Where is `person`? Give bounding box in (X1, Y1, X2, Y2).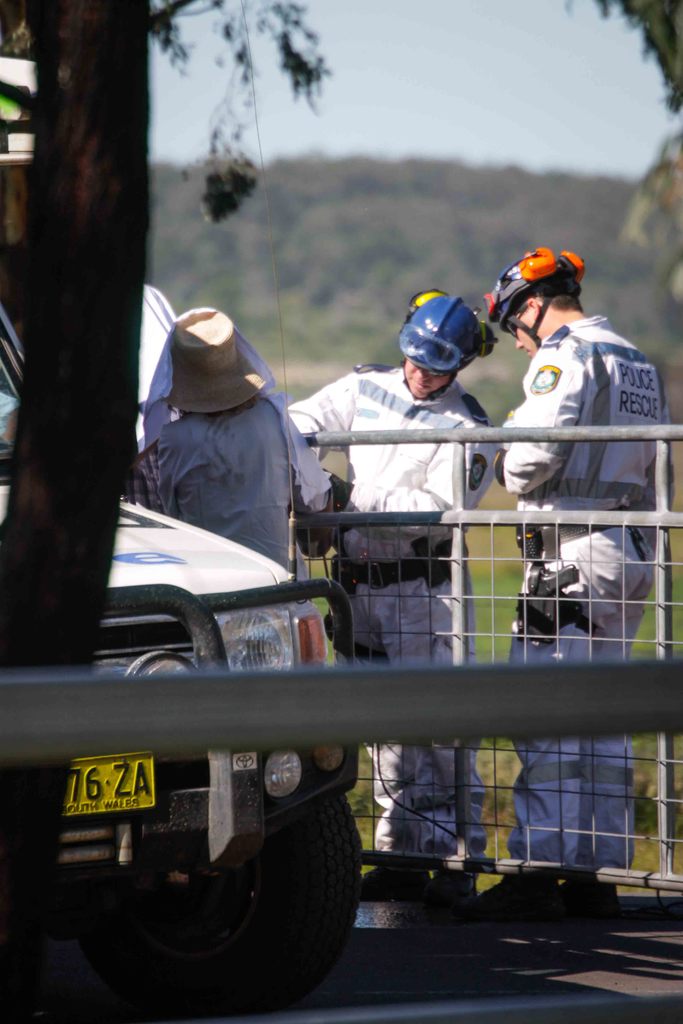
(488, 246, 661, 868).
